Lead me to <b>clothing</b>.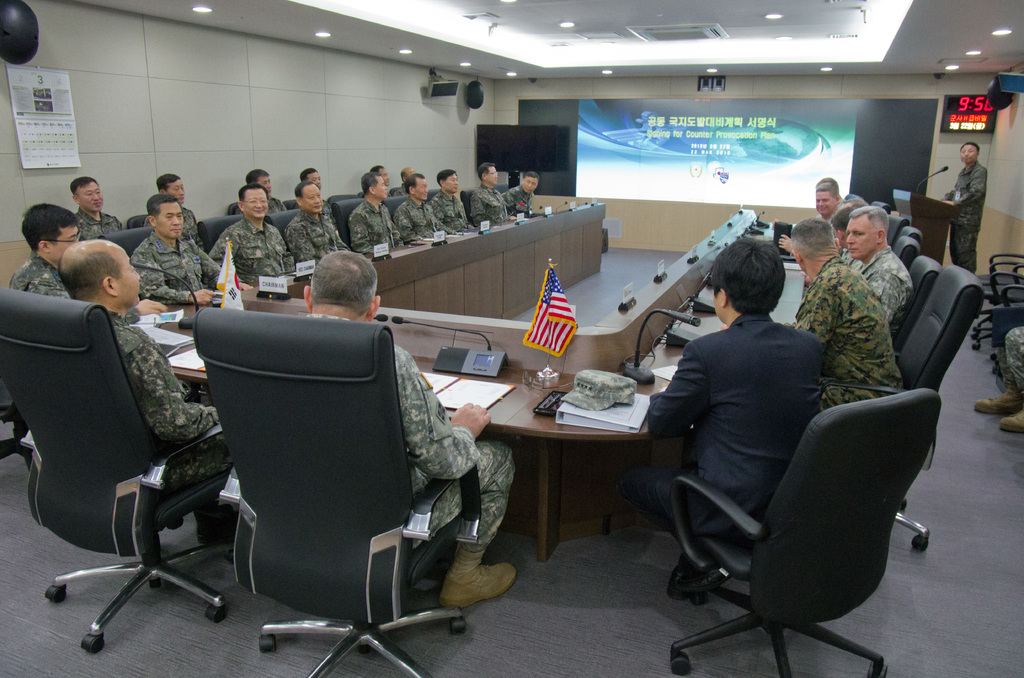
Lead to bbox=(387, 339, 515, 549).
